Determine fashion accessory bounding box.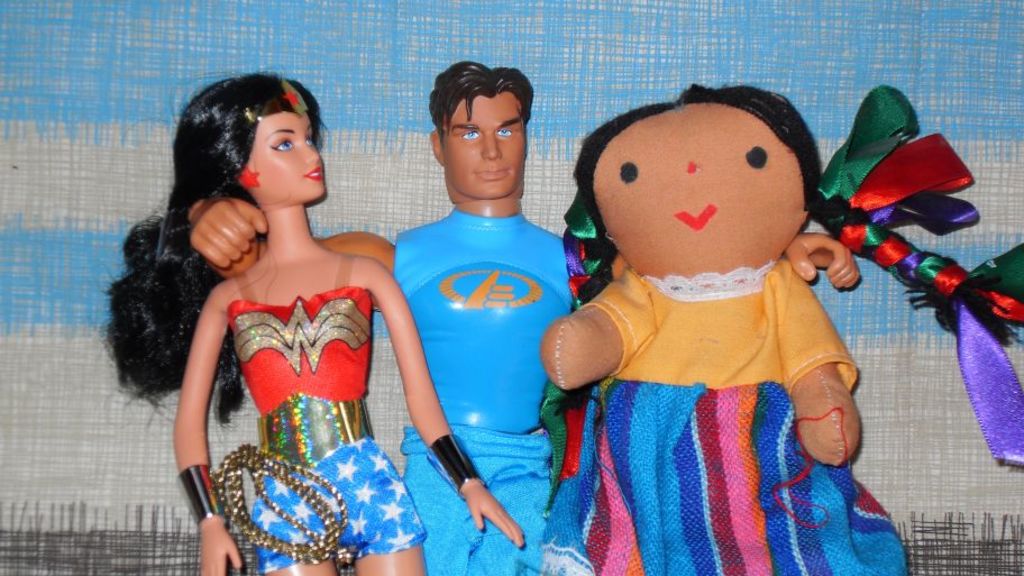
Determined: [left=239, top=75, right=311, bottom=125].
